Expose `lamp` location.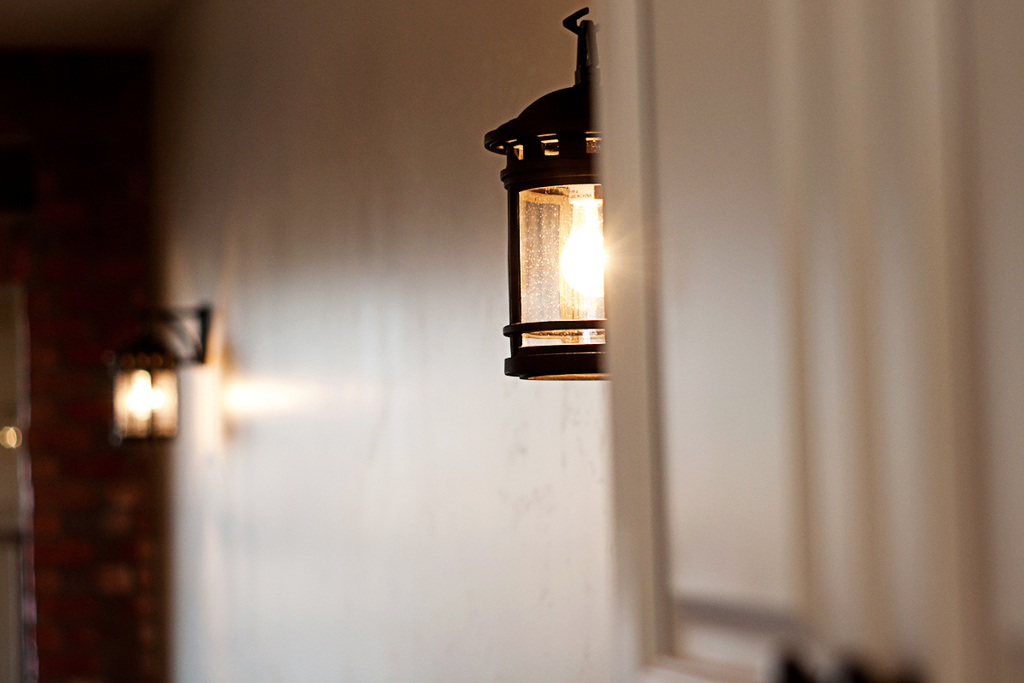
Exposed at left=484, top=5, right=632, bottom=379.
